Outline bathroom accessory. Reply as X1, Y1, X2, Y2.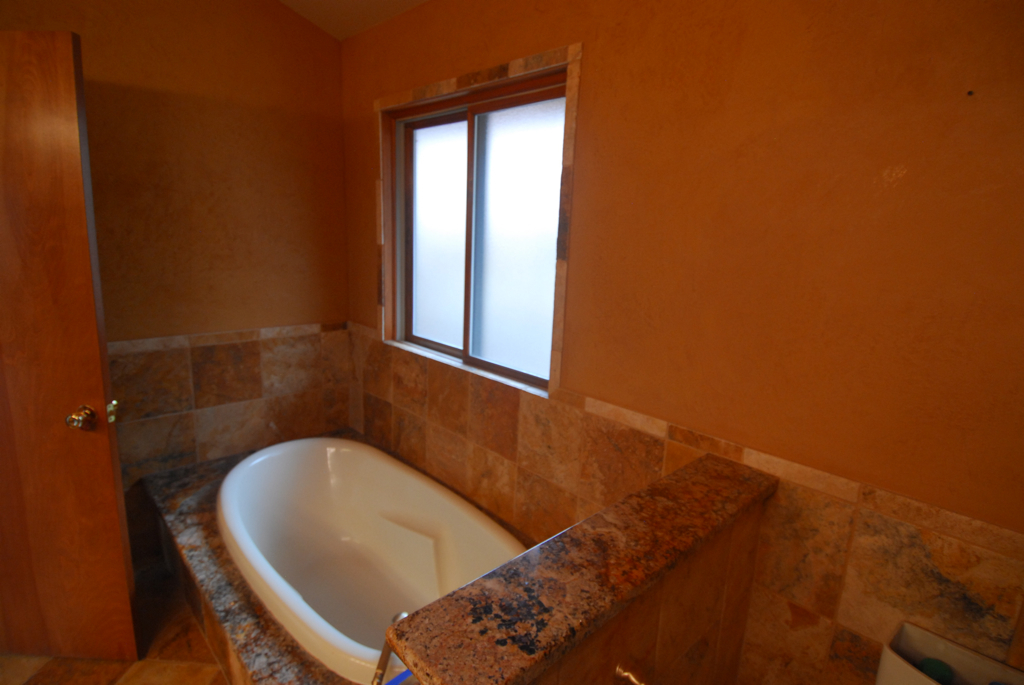
599, 653, 650, 684.
